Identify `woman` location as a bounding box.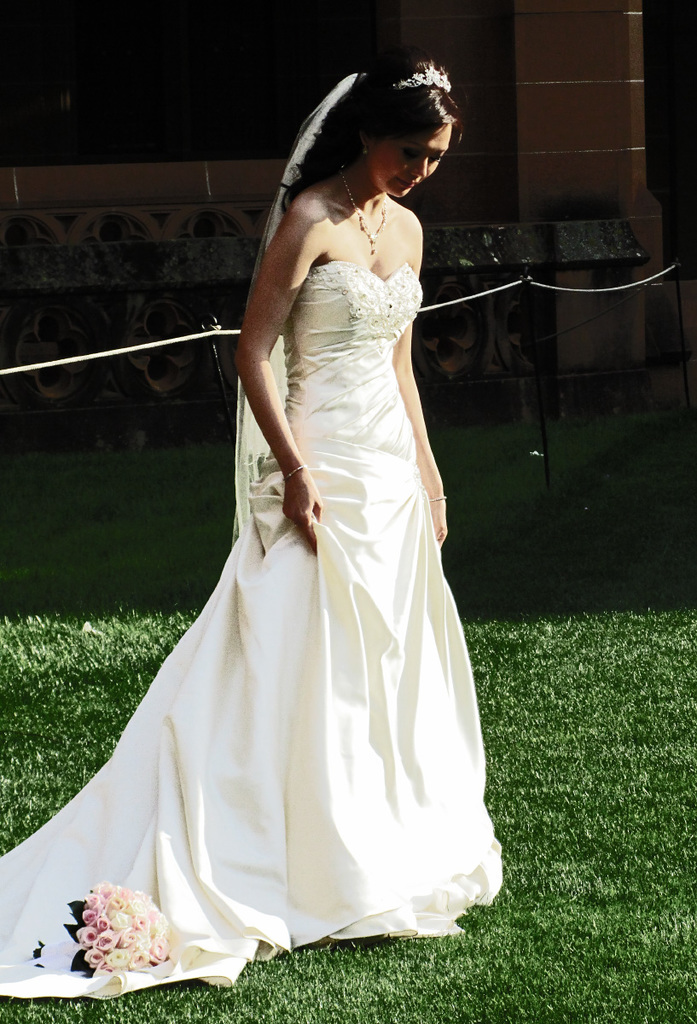
left=224, top=61, right=502, bottom=932.
